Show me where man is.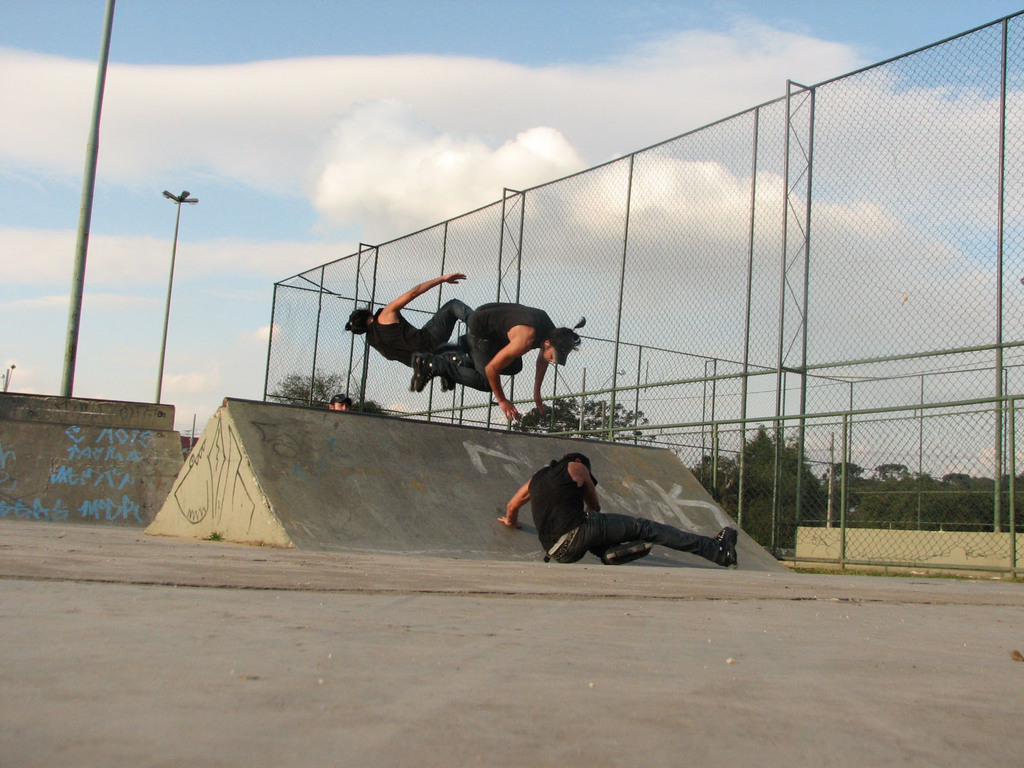
man is at Rect(501, 449, 735, 564).
